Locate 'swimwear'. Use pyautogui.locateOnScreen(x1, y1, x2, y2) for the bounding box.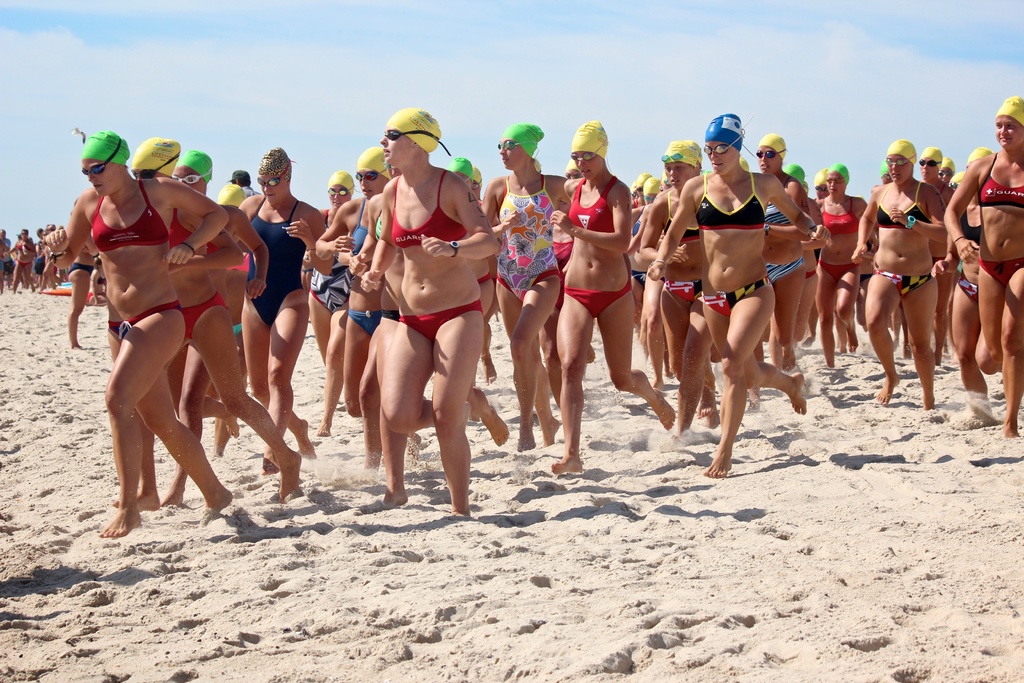
pyautogui.locateOnScreen(493, 175, 564, 301).
